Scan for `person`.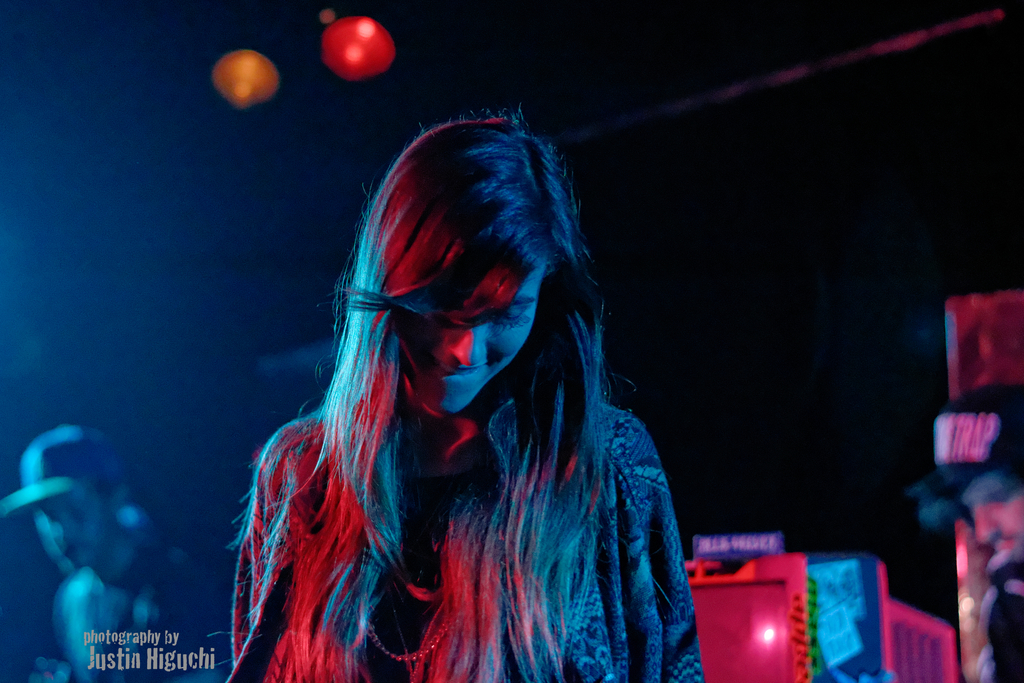
Scan result: [left=209, top=66, right=716, bottom=681].
